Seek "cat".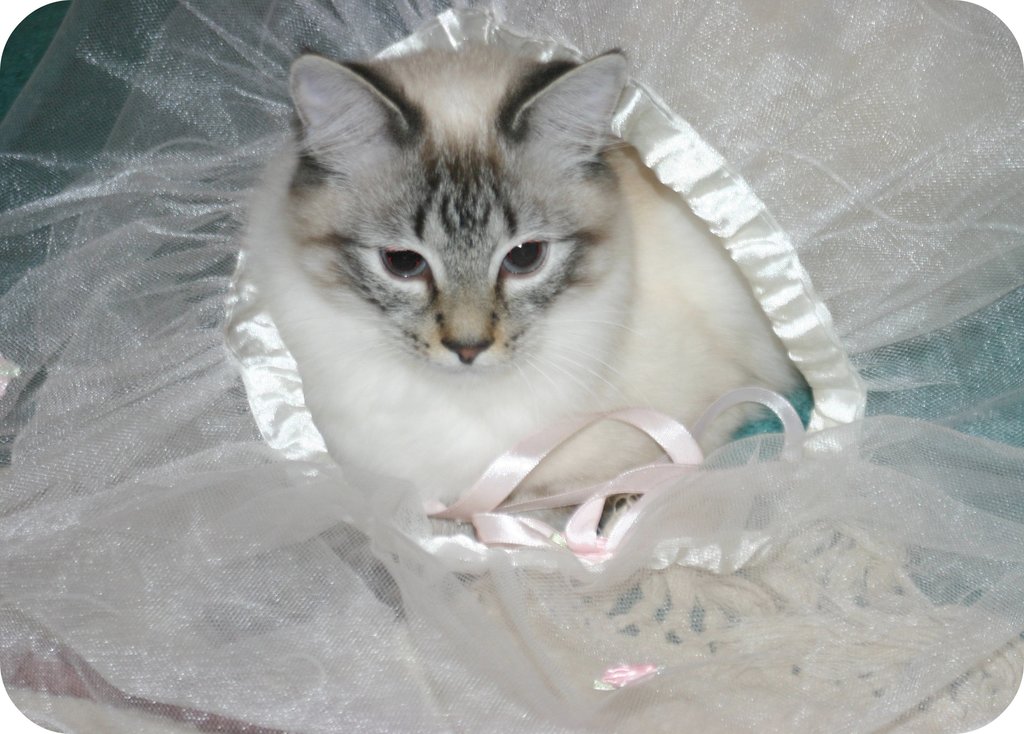
(x1=232, y1=44, x2=805, y2=529).
